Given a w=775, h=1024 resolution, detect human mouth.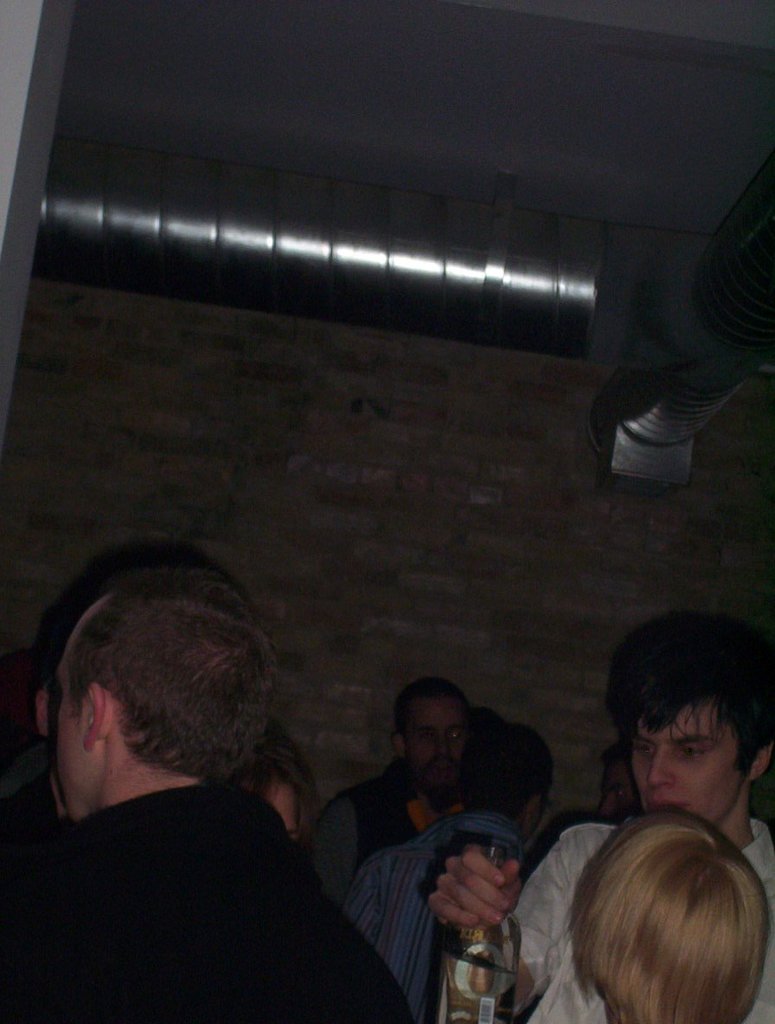
box(641, 797, 685, 811).
